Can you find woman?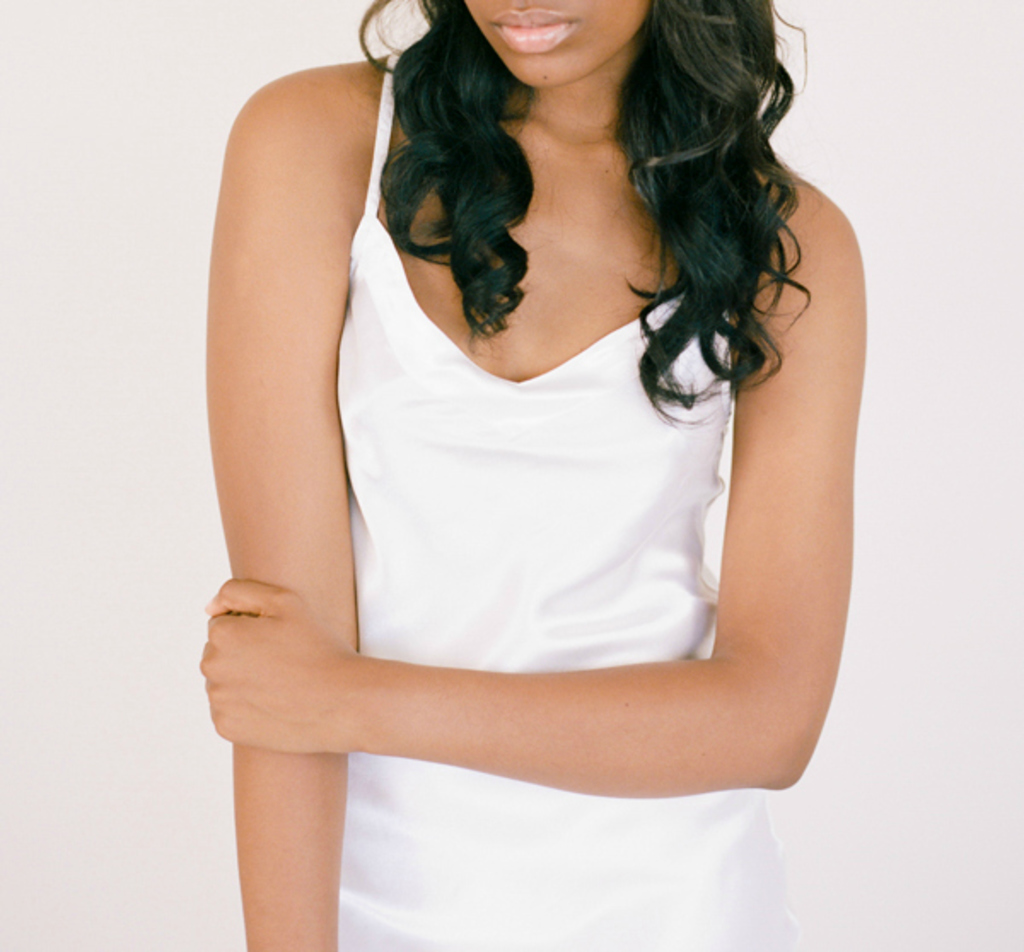
Yes, bounding box: (198,0,864,950).
